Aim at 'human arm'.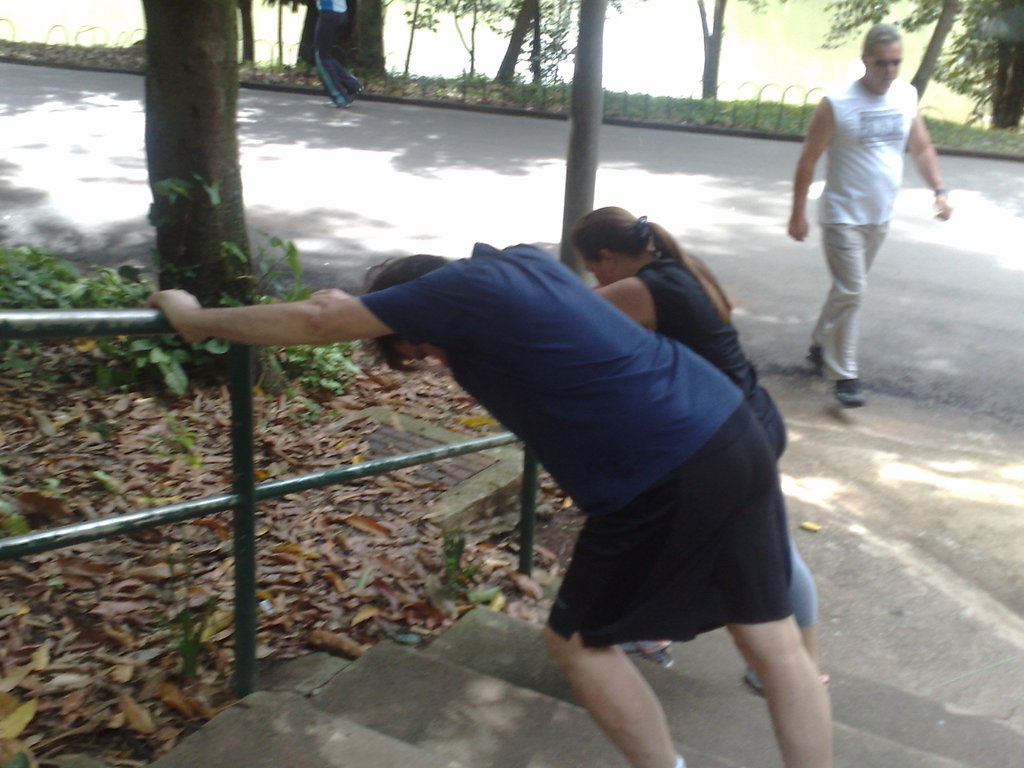
Aimed at box(568, 268, 668, 344).
